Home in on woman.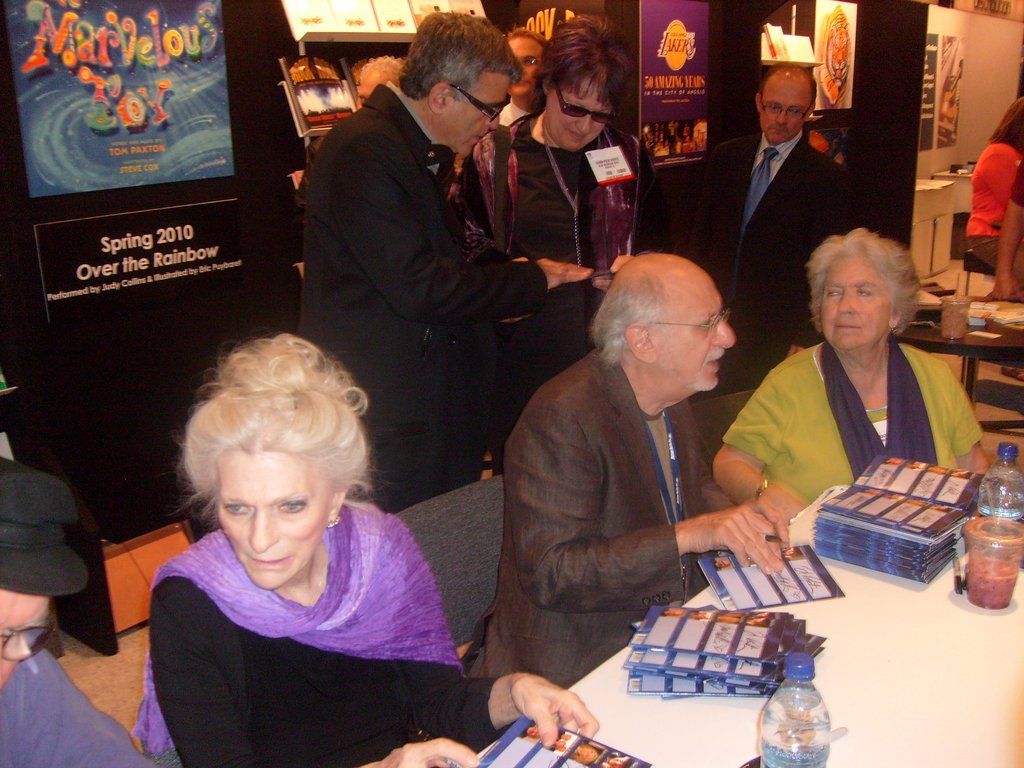
Homed in at pyautogui.locateOnScreen(148, 320, 598, 767).
